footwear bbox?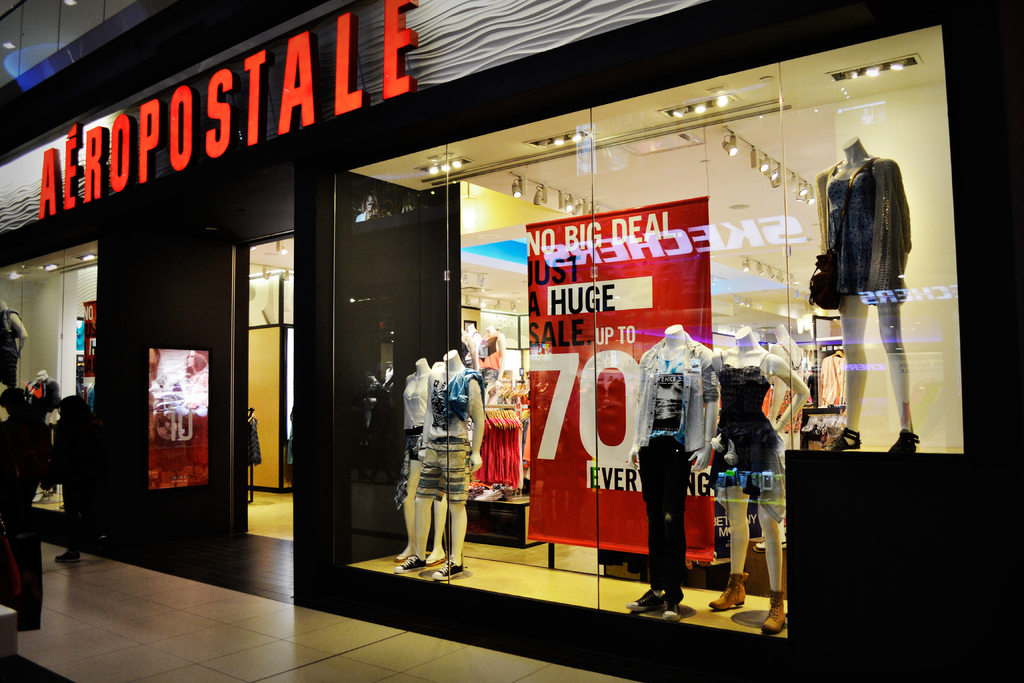
x1=392, y1=555, x2=424, y2=573
